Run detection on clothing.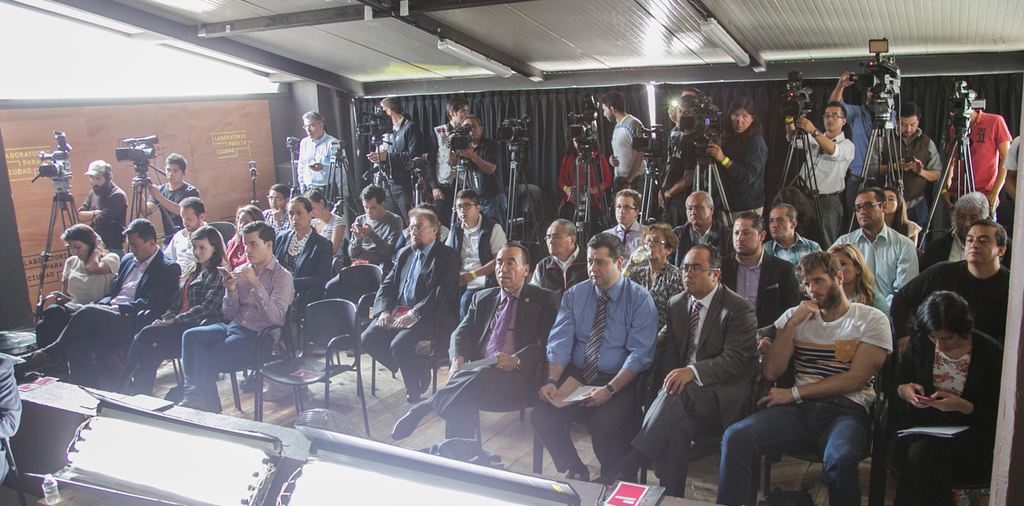
Result: x1=361, y1=237, x2=454, y2=402.
